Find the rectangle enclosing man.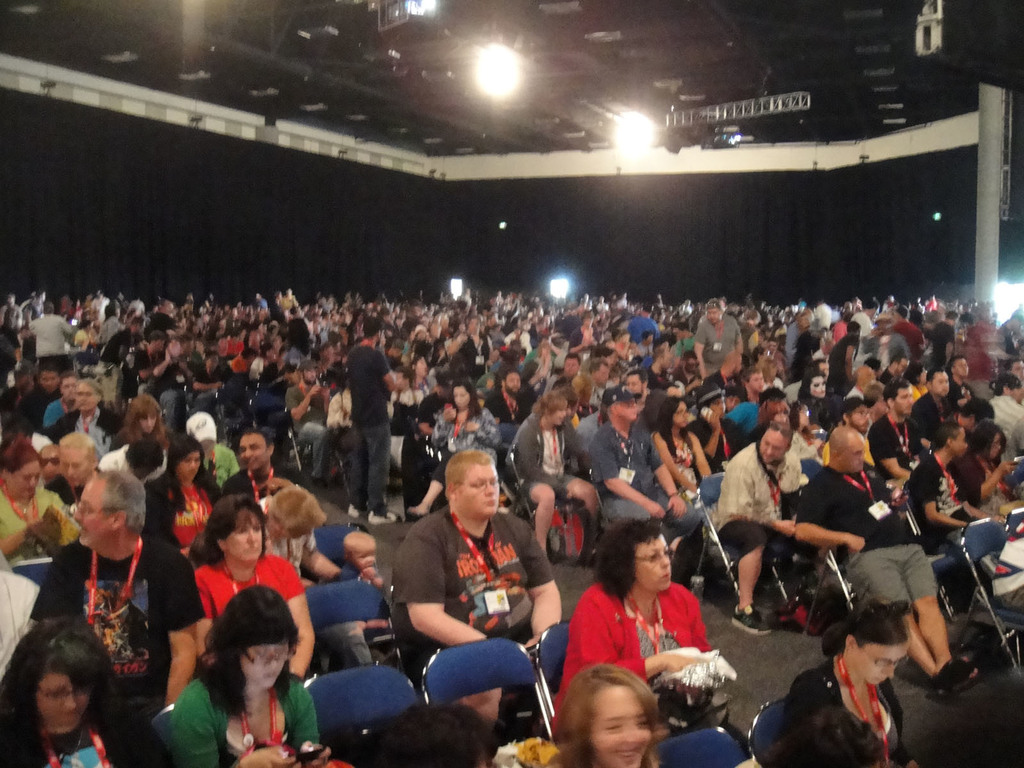
791/429/954/668.
